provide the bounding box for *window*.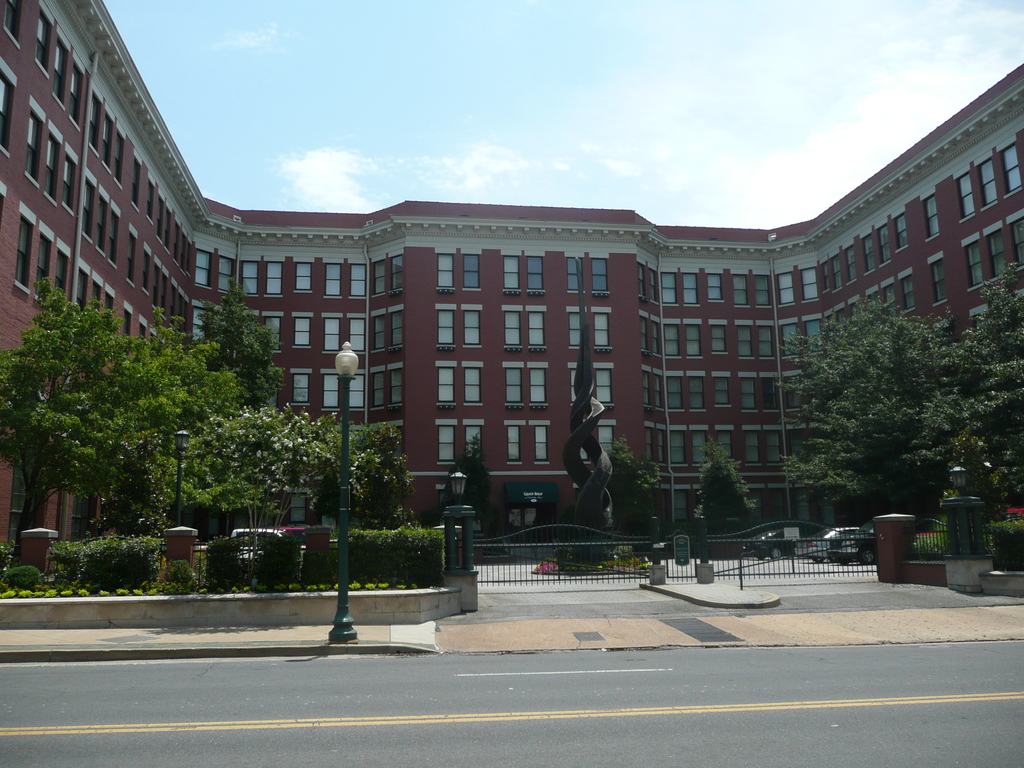
bbox=(985, 221, 999, 280).
